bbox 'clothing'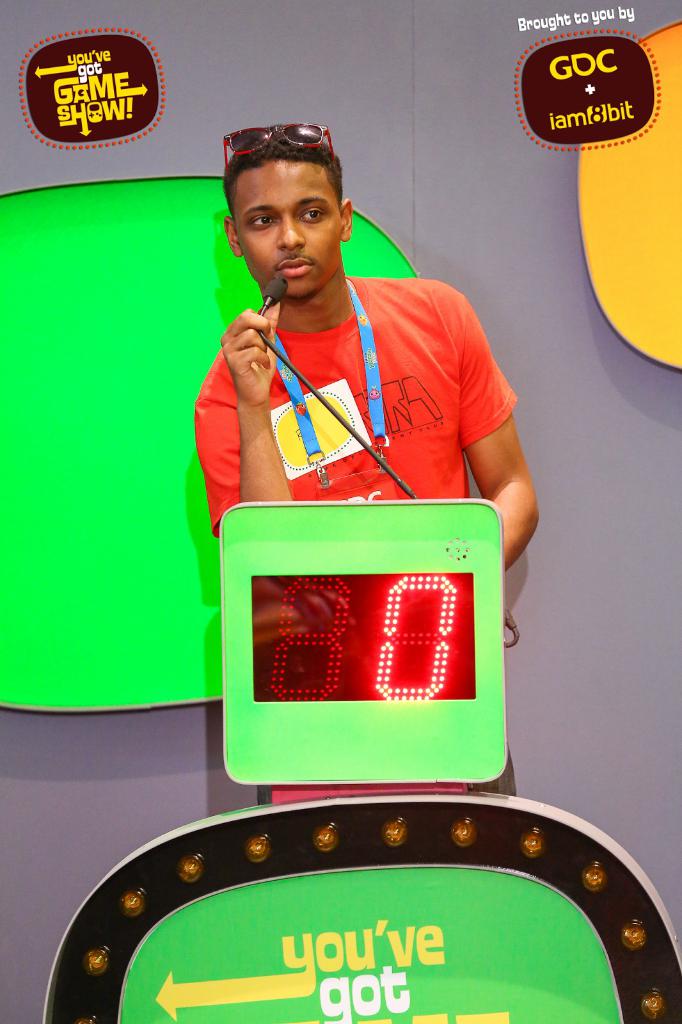
{"x1": 189, "y1": 280, "x2": 535, "y2": 648}
